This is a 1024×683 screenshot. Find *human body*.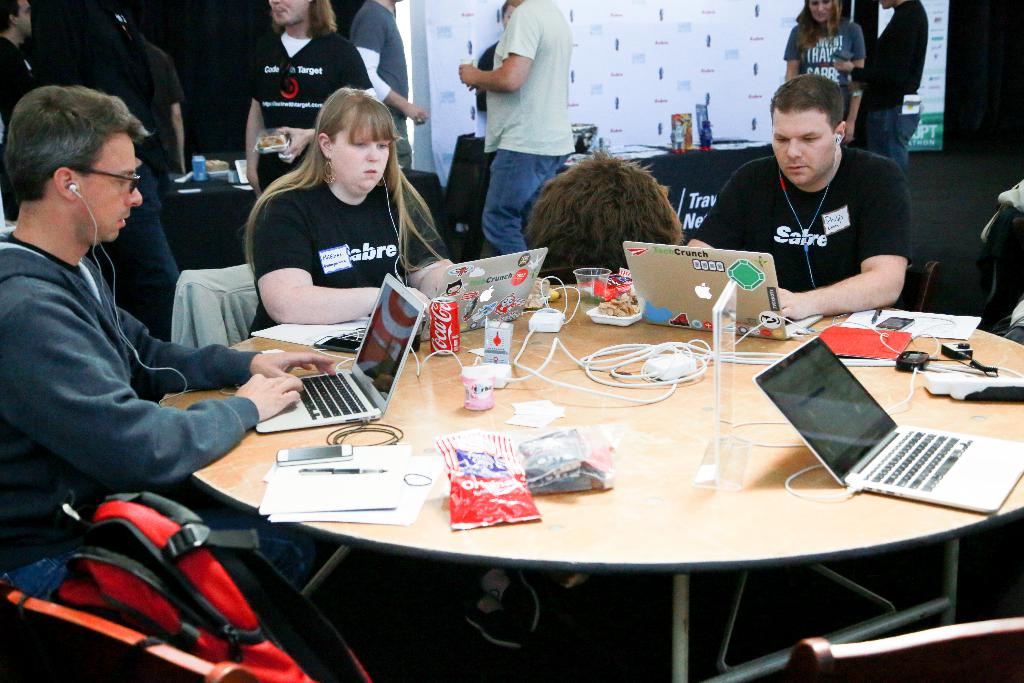
Bounding box: <box>245,24,374,199</box>.
